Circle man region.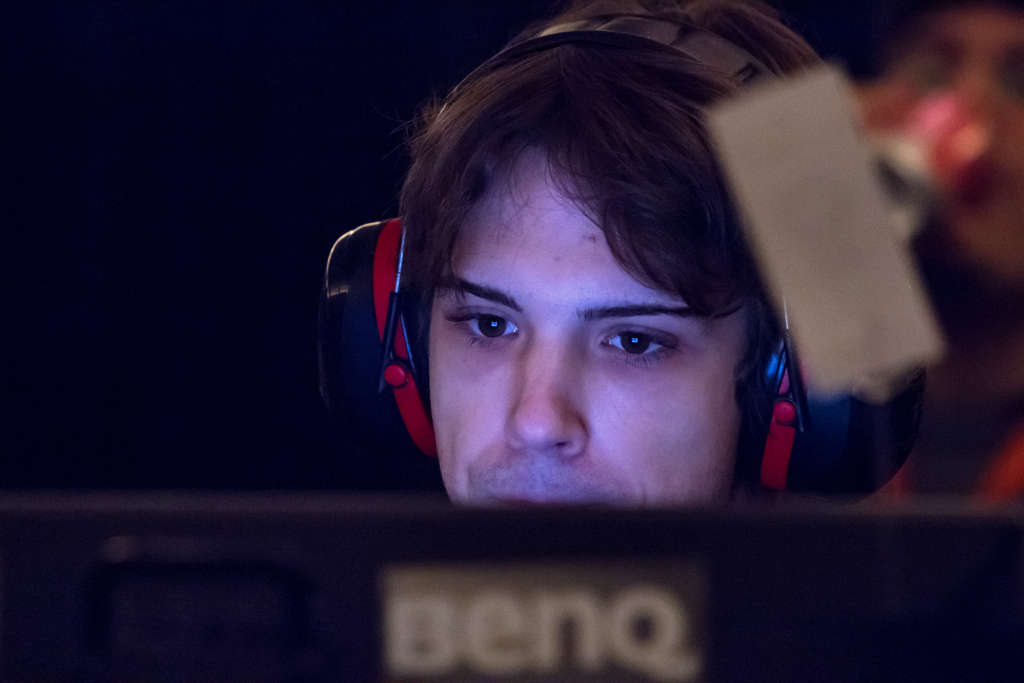
Region: l=246, t=33, r=975, b=588.
